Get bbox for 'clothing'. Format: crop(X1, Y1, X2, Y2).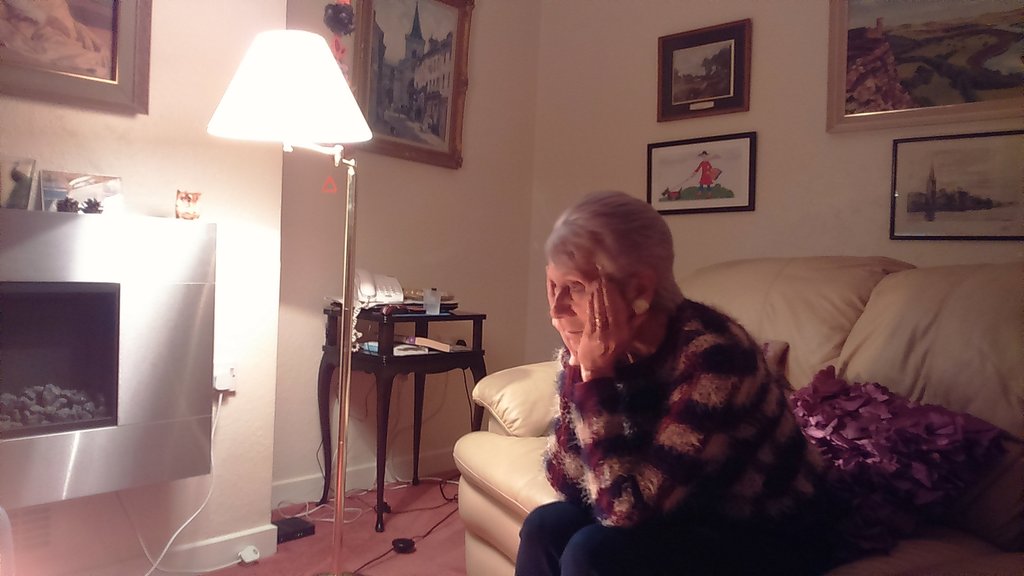
crop(506, 251, 909, 575).
